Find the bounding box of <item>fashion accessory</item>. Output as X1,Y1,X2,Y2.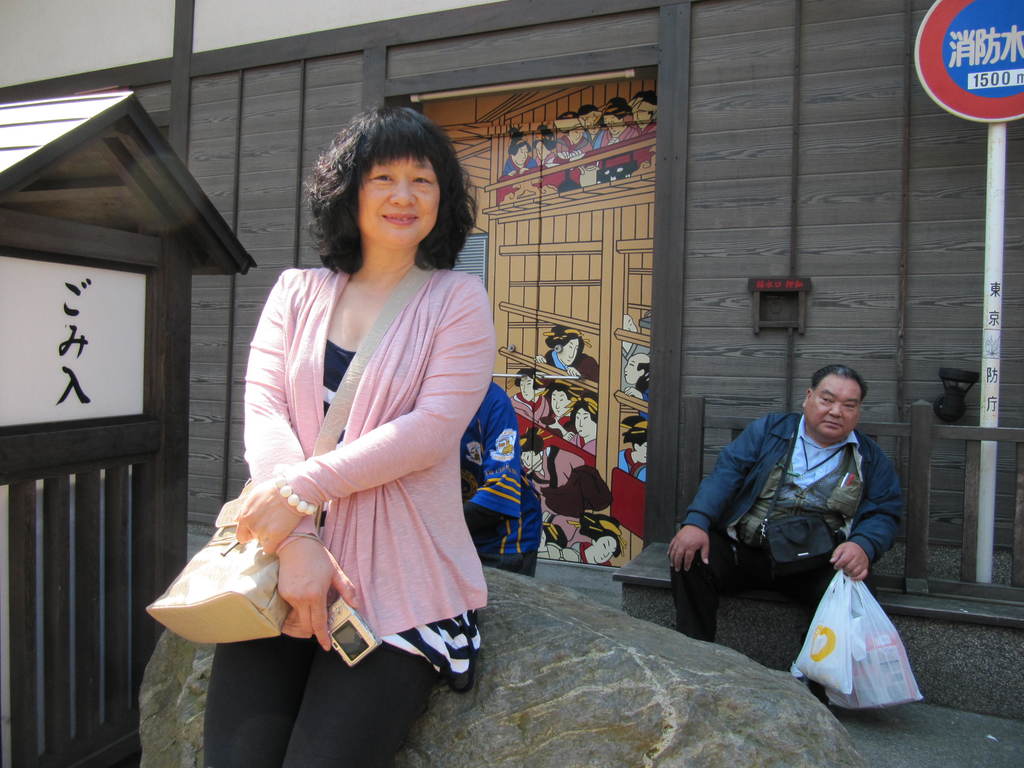
270,460,322,518.
